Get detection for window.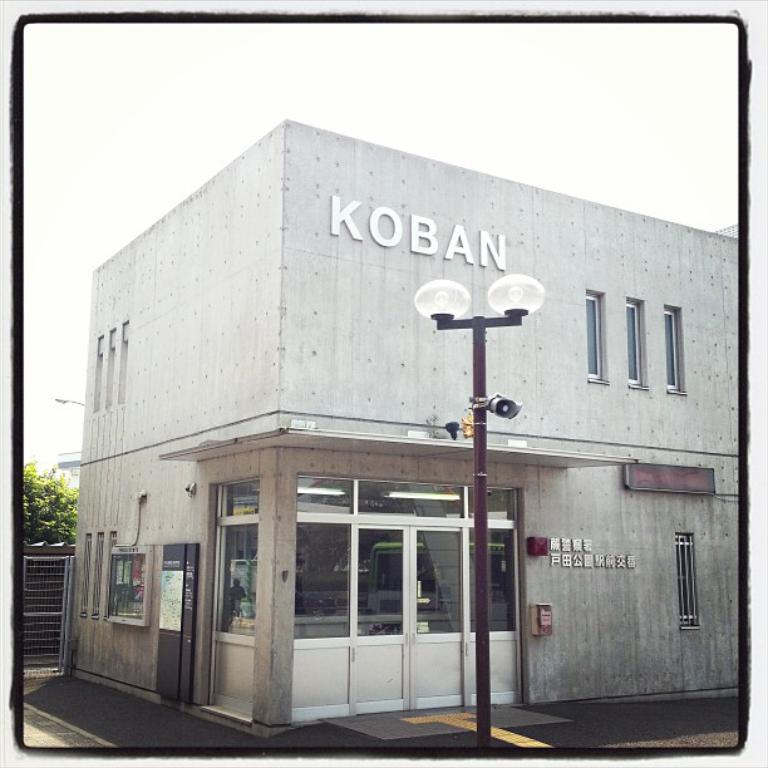
Detection: 622,296,648,389.
